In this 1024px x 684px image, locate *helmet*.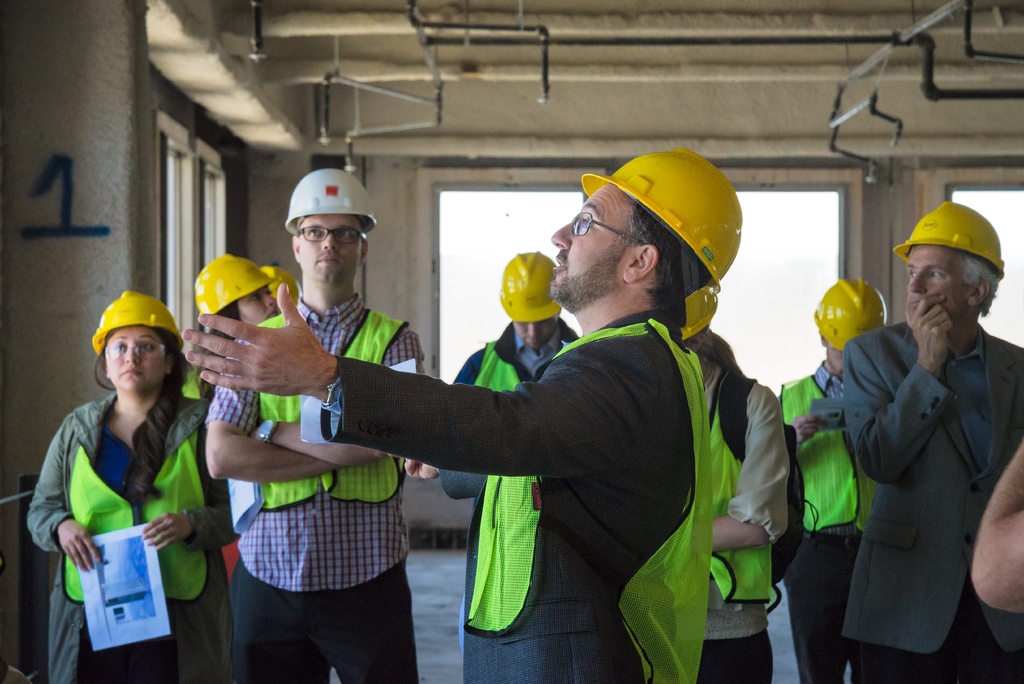
Bounding box: x1=567 y1=149 x2=757 y2=334.
